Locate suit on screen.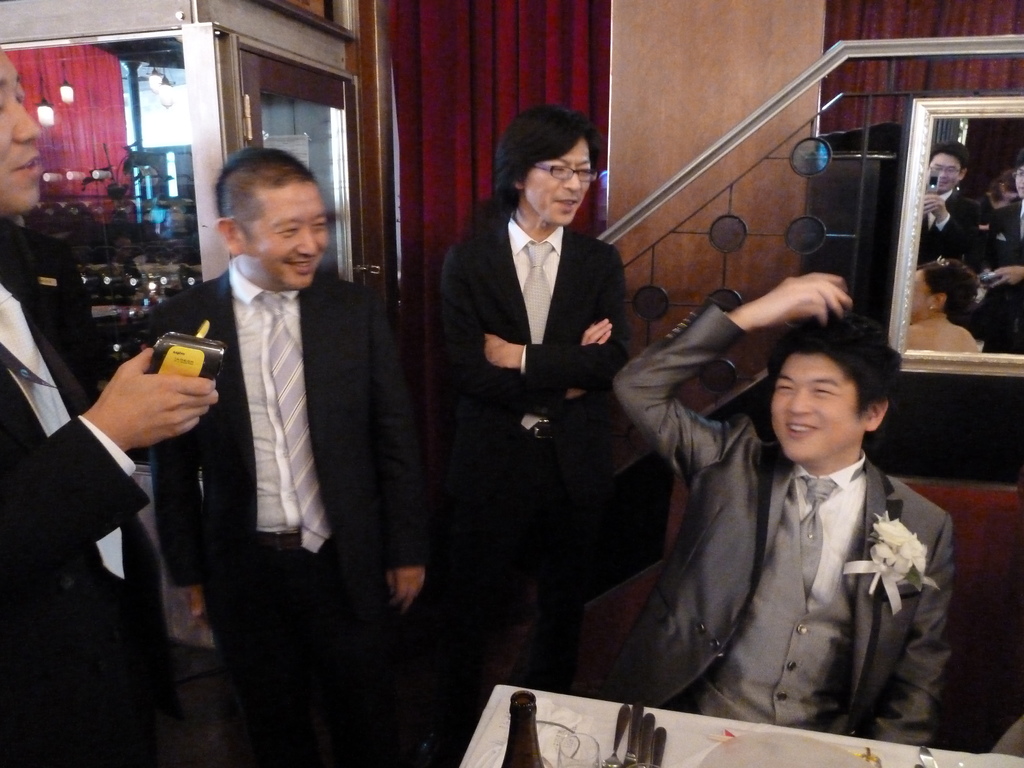
On screen at (x1=0, y1=214, x2=189, y2=767).
